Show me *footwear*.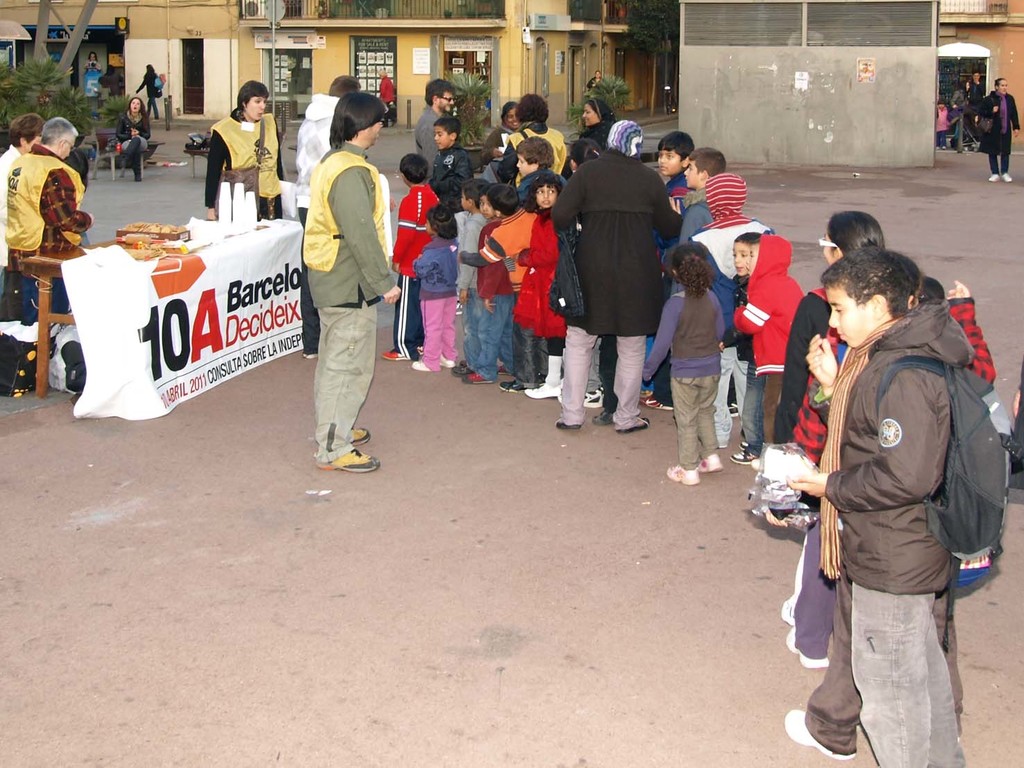
*footwear* is here: bbox=[554, 416, 583, 434].
